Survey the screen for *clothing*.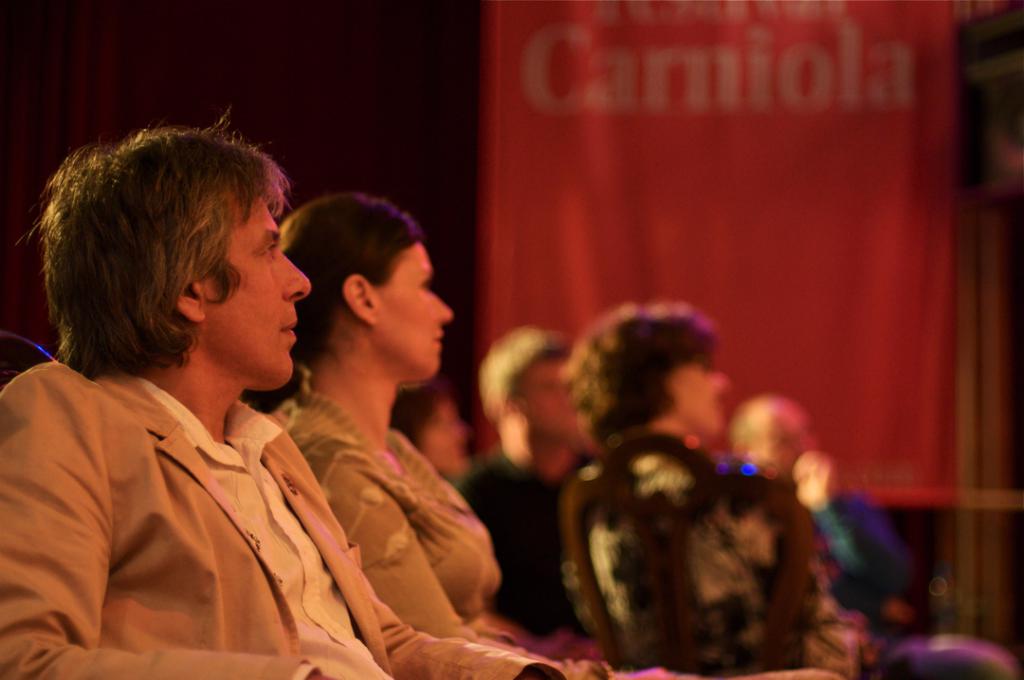
Survey found: (274, 378, 513, 650).
